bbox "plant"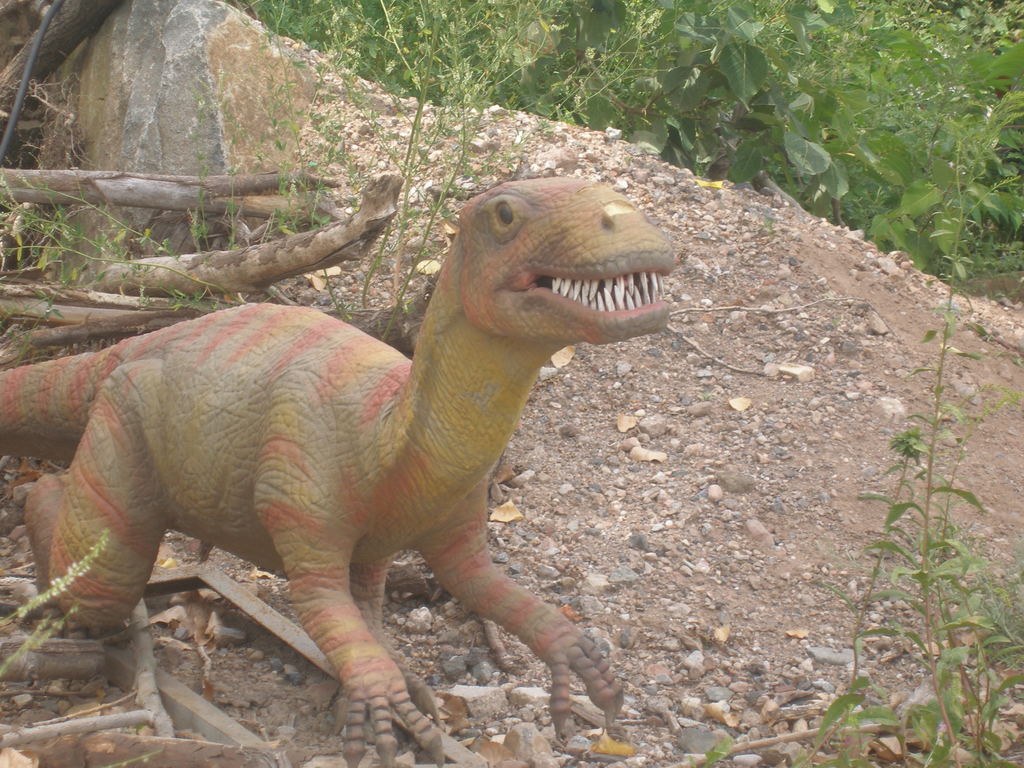
(left=700, top=148, right=1020, bottom=767)
